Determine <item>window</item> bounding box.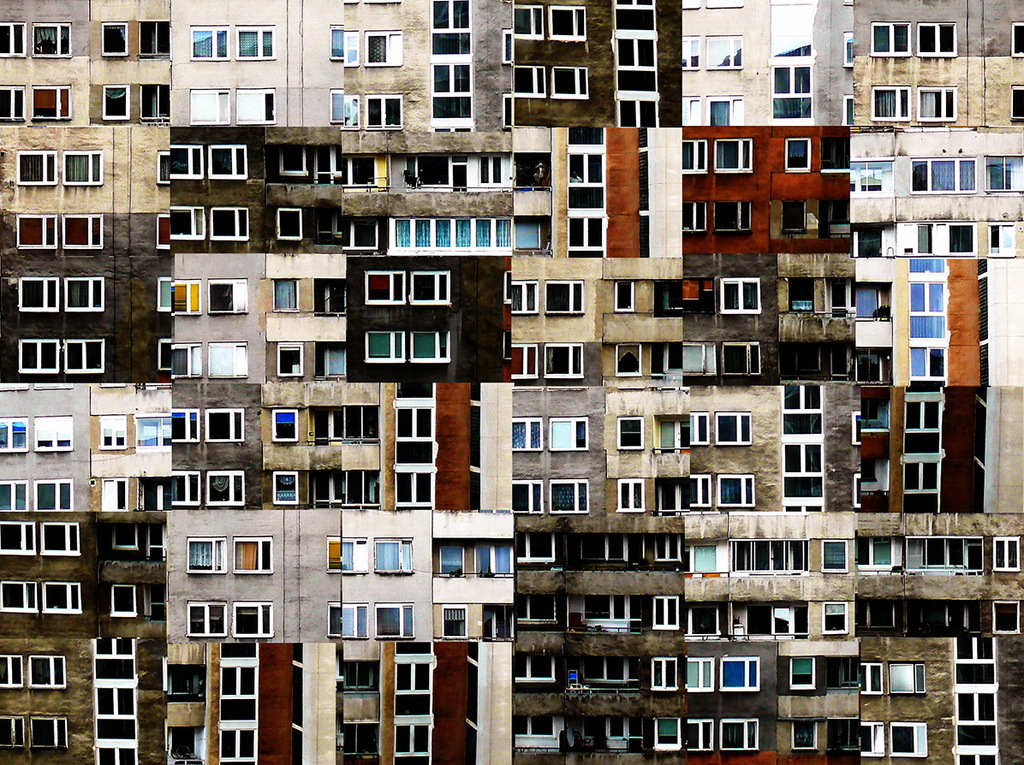
Determined: <bbox>683, 194, 710, 232</bbox>.
